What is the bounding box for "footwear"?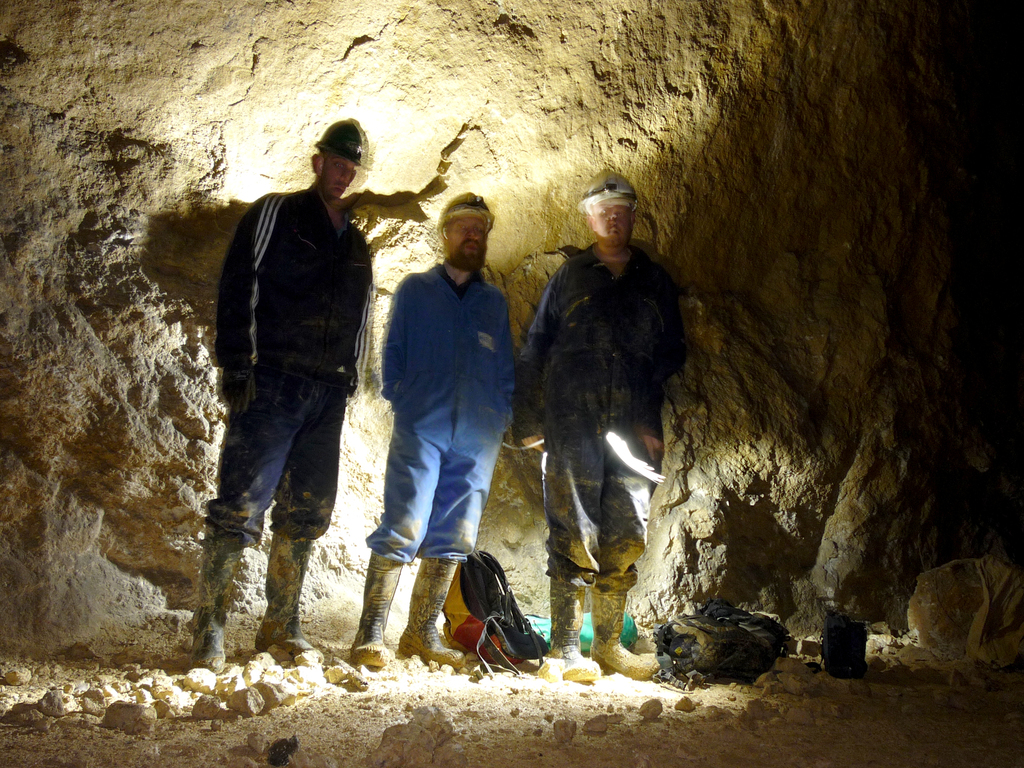
188 515 244 674.
